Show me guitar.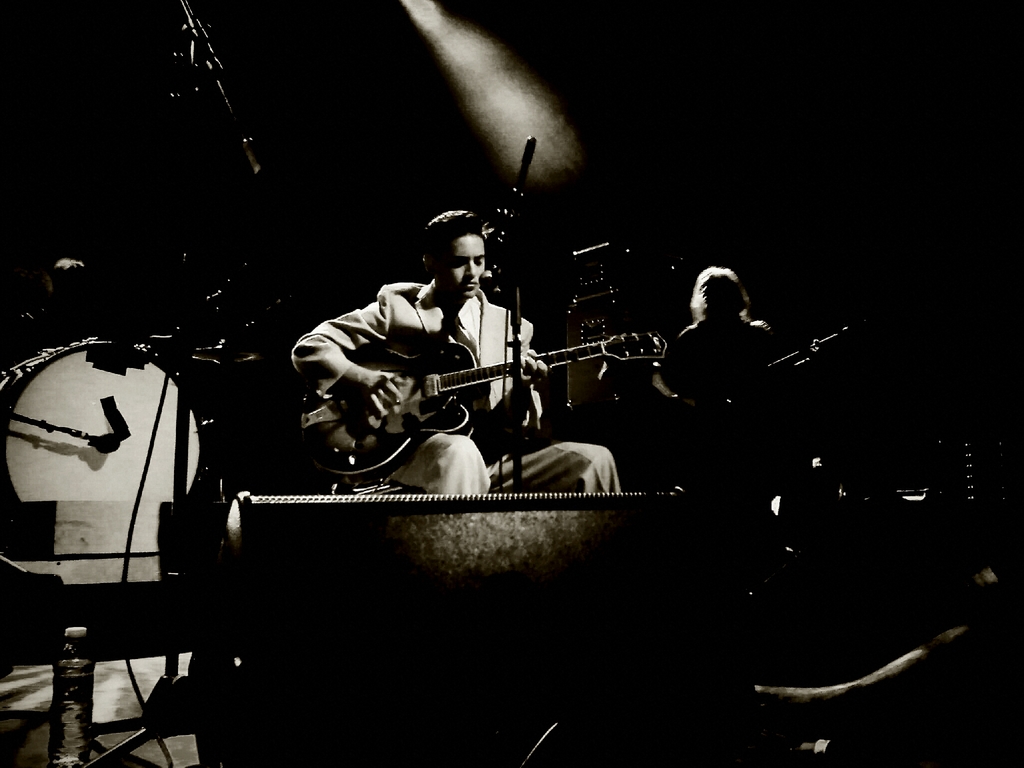
guitar is here: region(292, 330, 671, 490).
